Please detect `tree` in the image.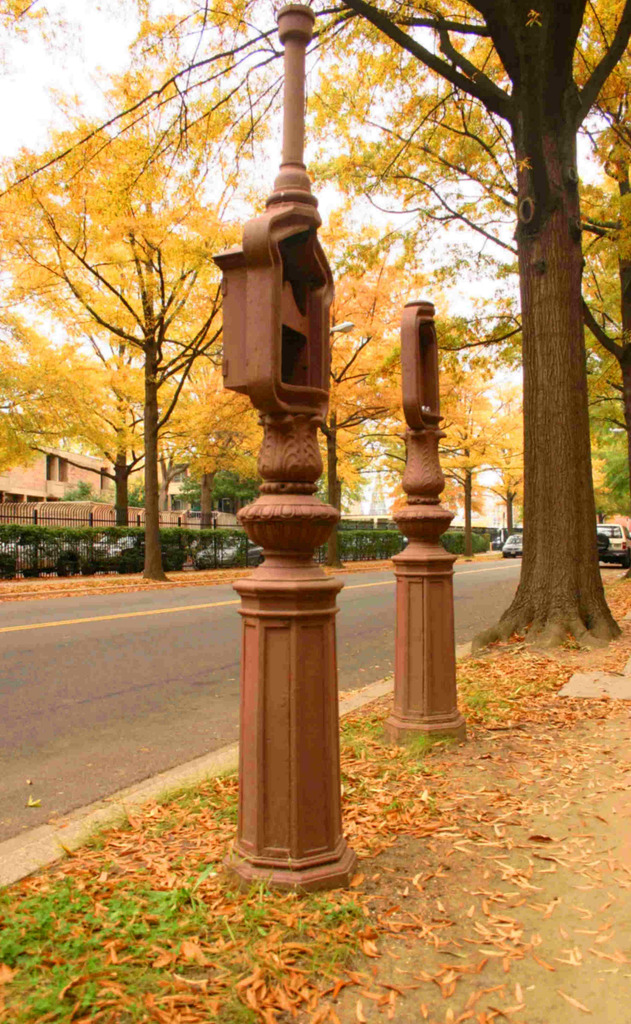
BBox(0, 0, 630, 659).
